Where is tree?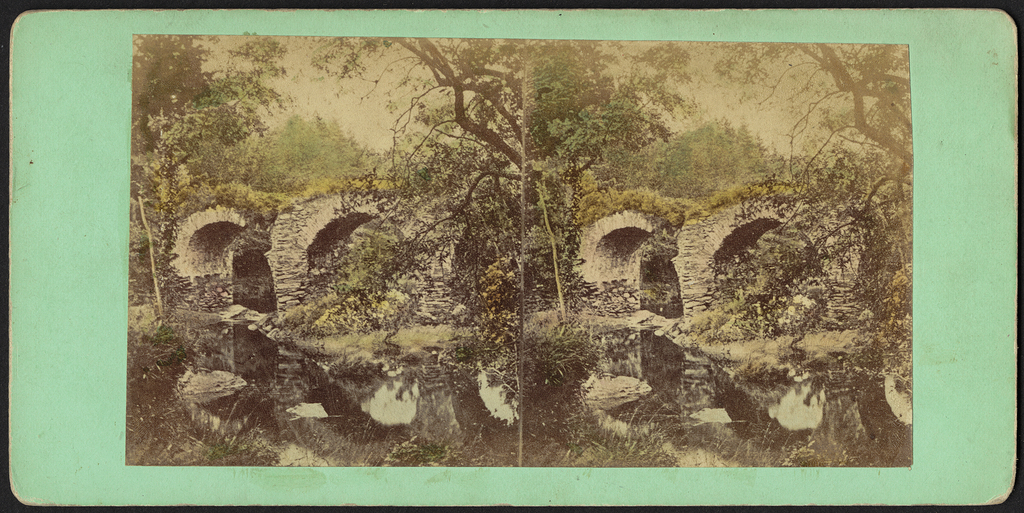
locate(235, 98, 383, 198).
